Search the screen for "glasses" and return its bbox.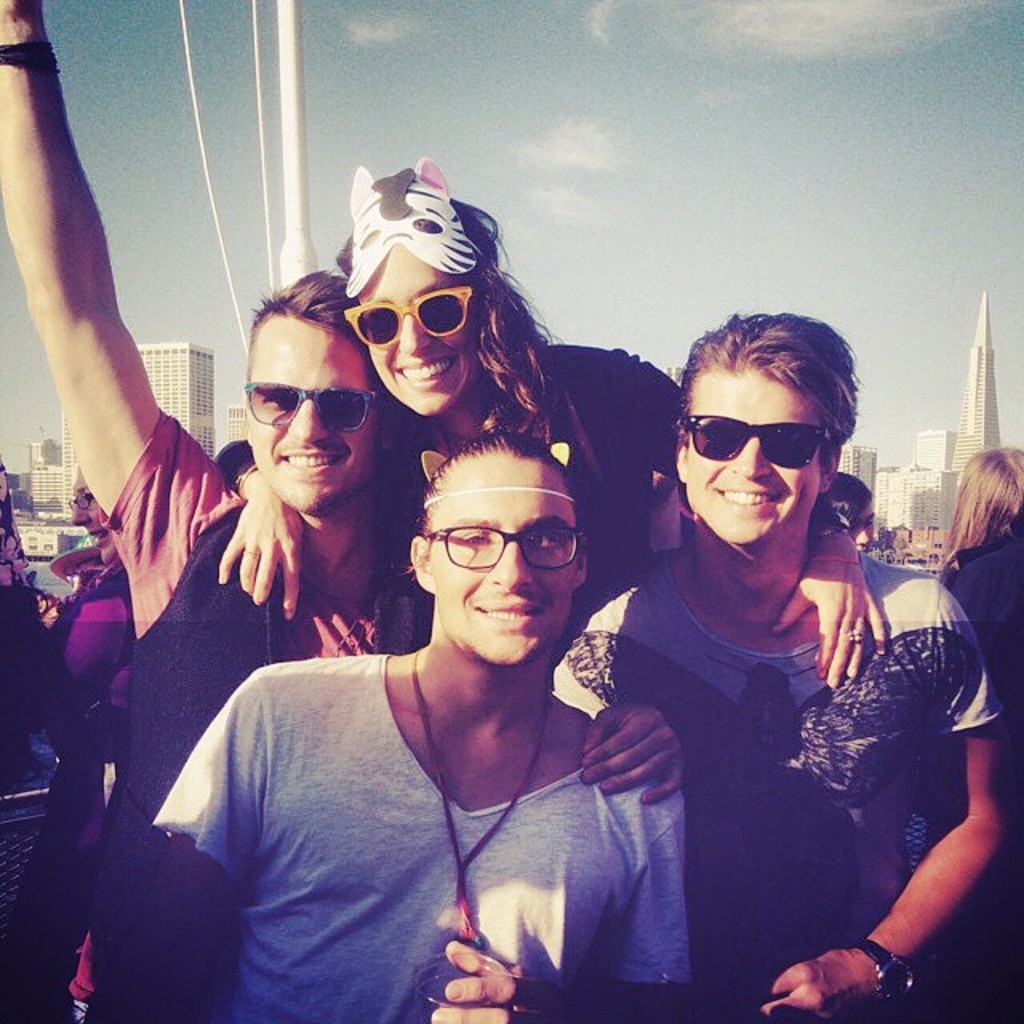
Found: 238,382,379,442.
